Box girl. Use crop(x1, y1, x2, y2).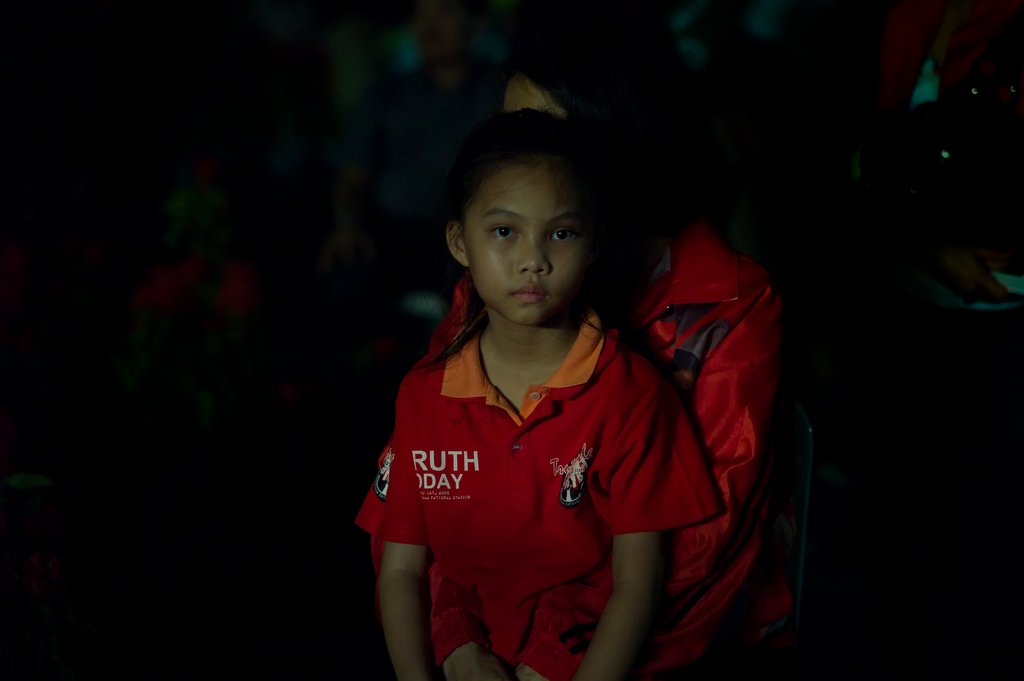
crop(375, 104, 721, 680).
